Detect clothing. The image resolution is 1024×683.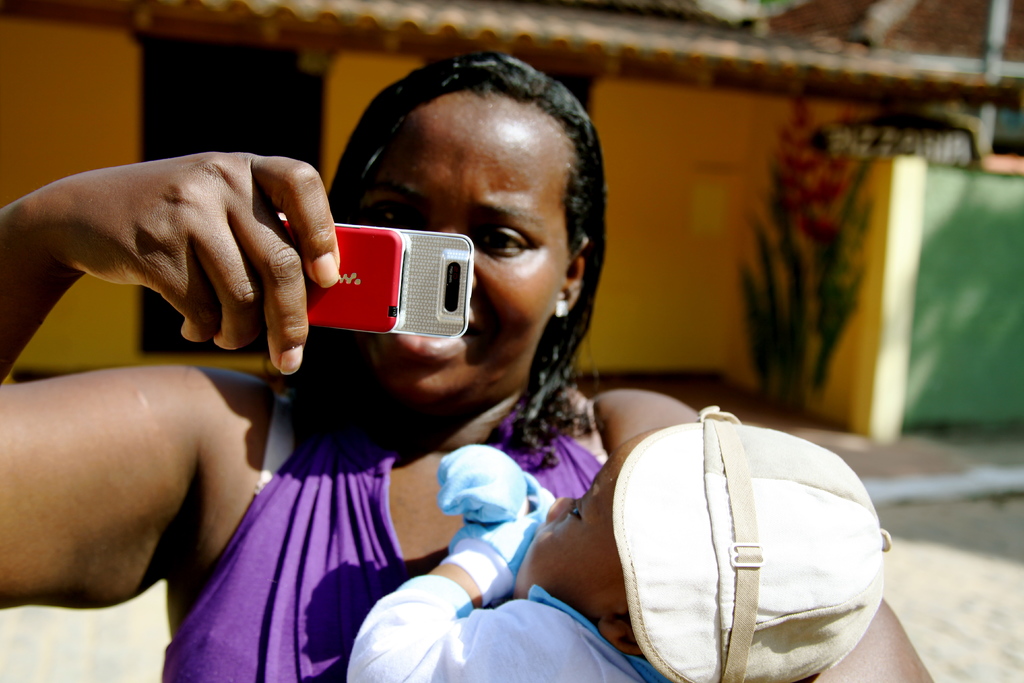
344:573:653:682.
